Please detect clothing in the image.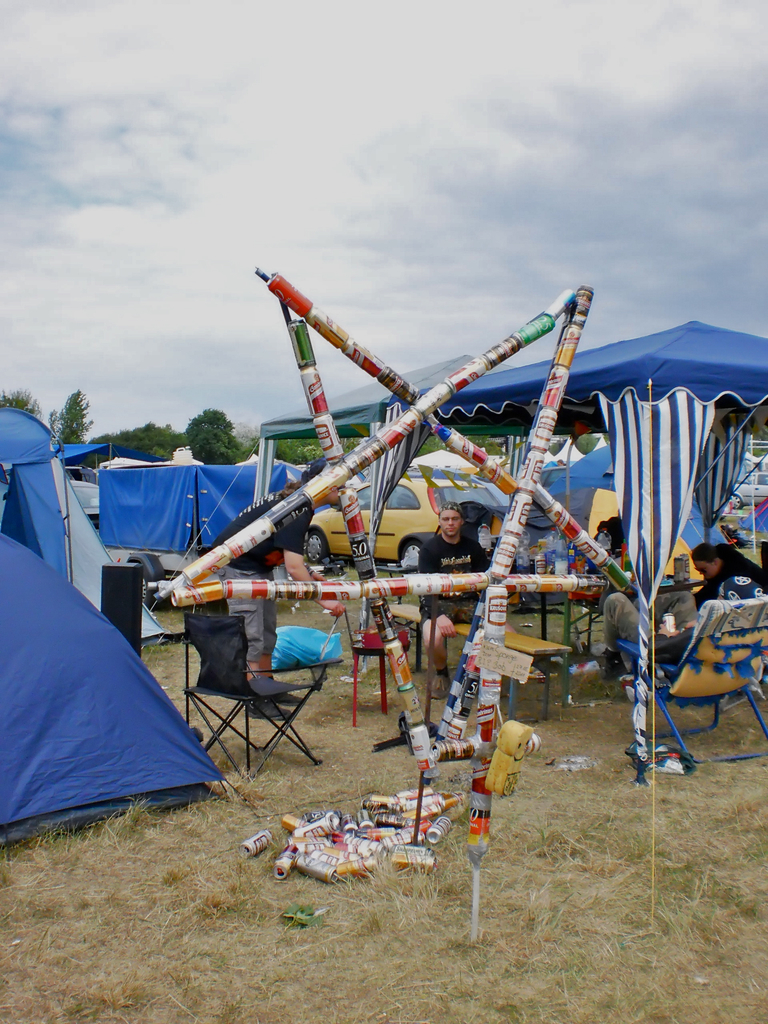
[x1=415, y1=533, x2=486, y2=622].
